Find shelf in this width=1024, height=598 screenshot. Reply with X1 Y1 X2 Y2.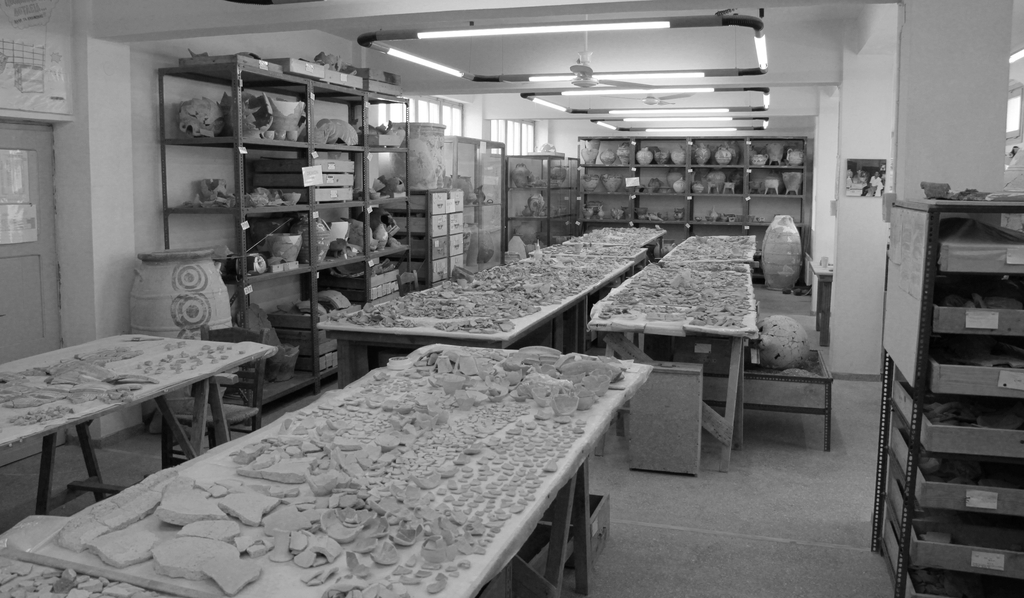
633 163 690 194.
